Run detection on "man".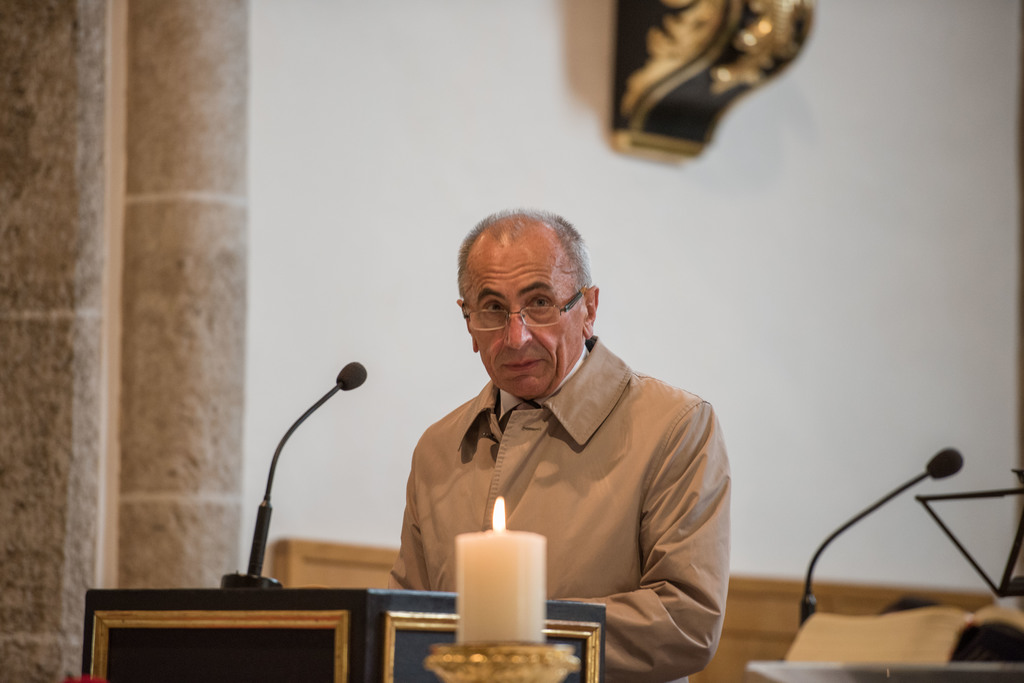
Result: l=381, t=214, r=738, b=665.
